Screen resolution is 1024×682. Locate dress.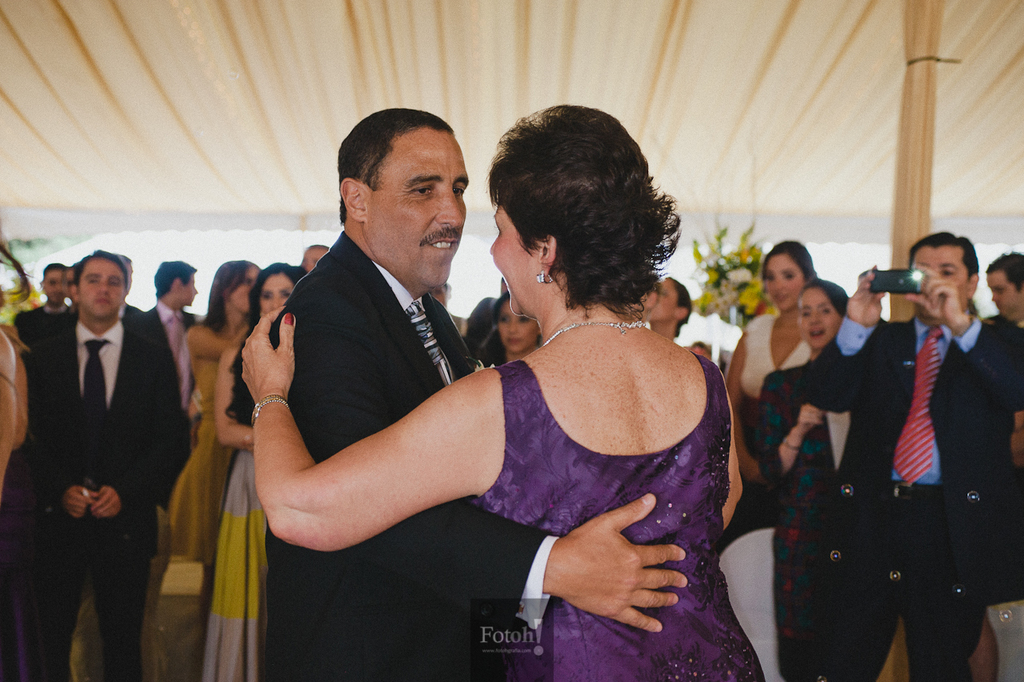
[760, 360, 832, 681].
